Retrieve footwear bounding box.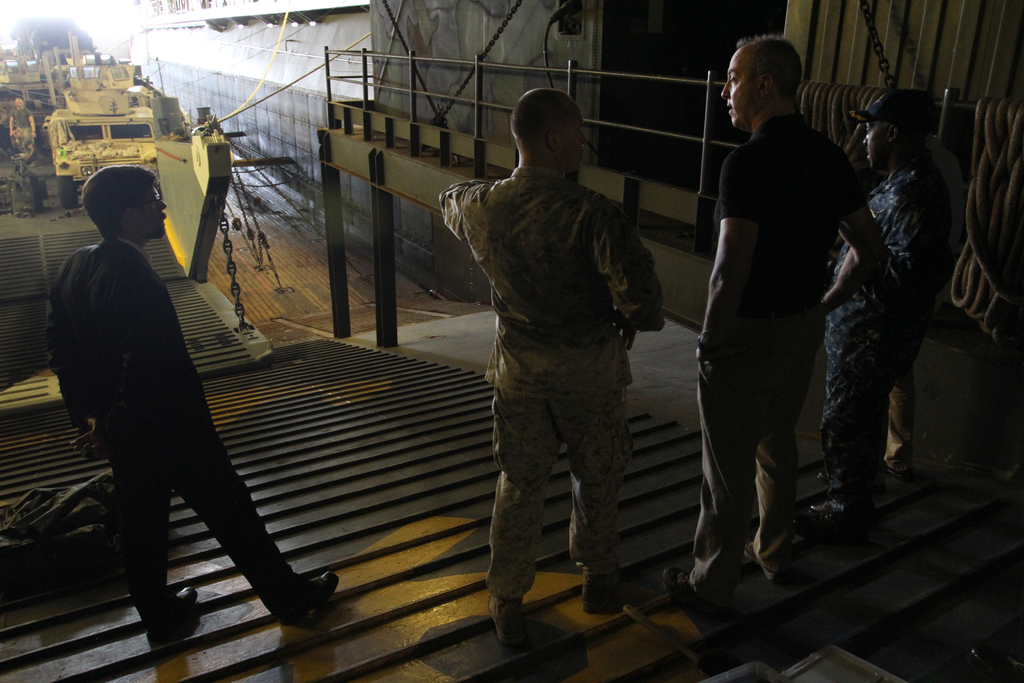
Bounding box: [left=791, top=514, right=868, bottom=553].
